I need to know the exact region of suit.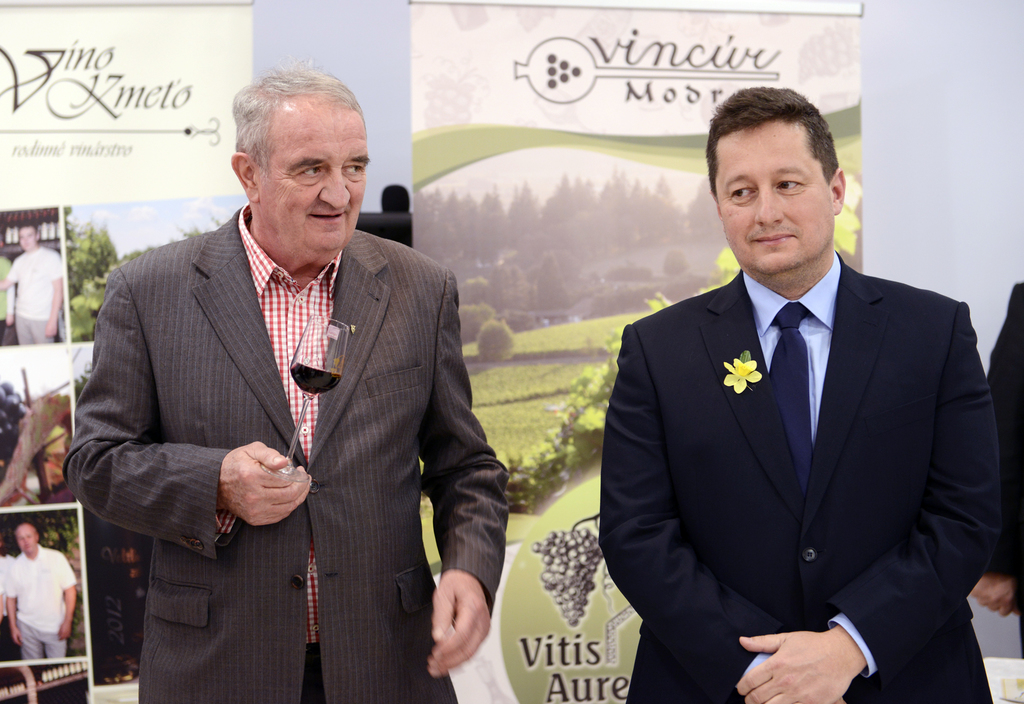
Region: [57, 201, 511, 703].
